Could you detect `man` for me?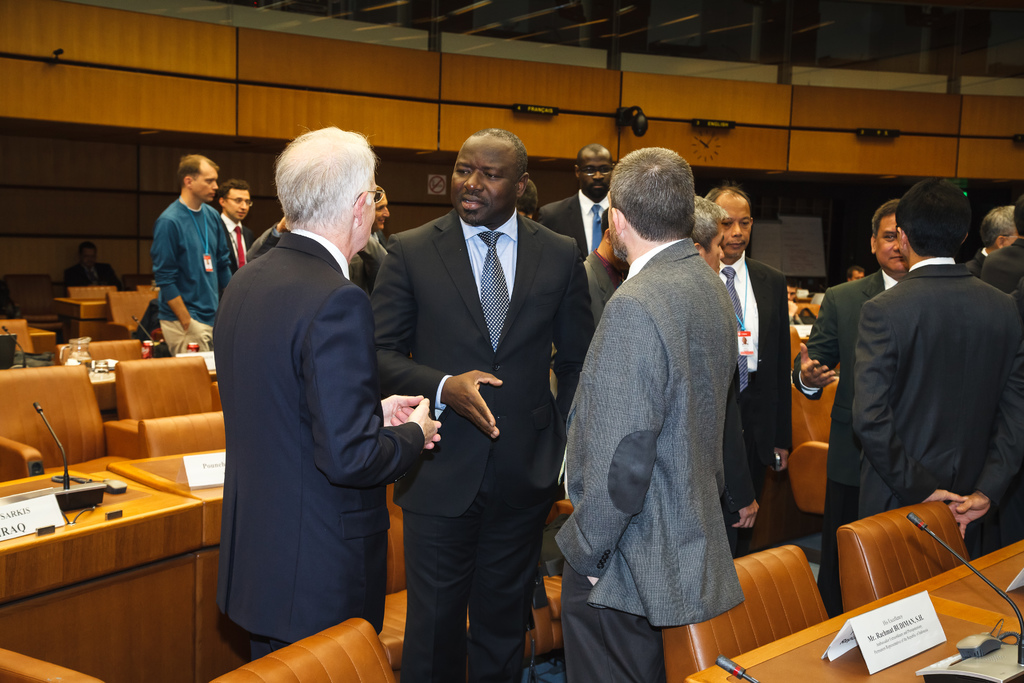
Detection result: [556, 146, 746, 682].
